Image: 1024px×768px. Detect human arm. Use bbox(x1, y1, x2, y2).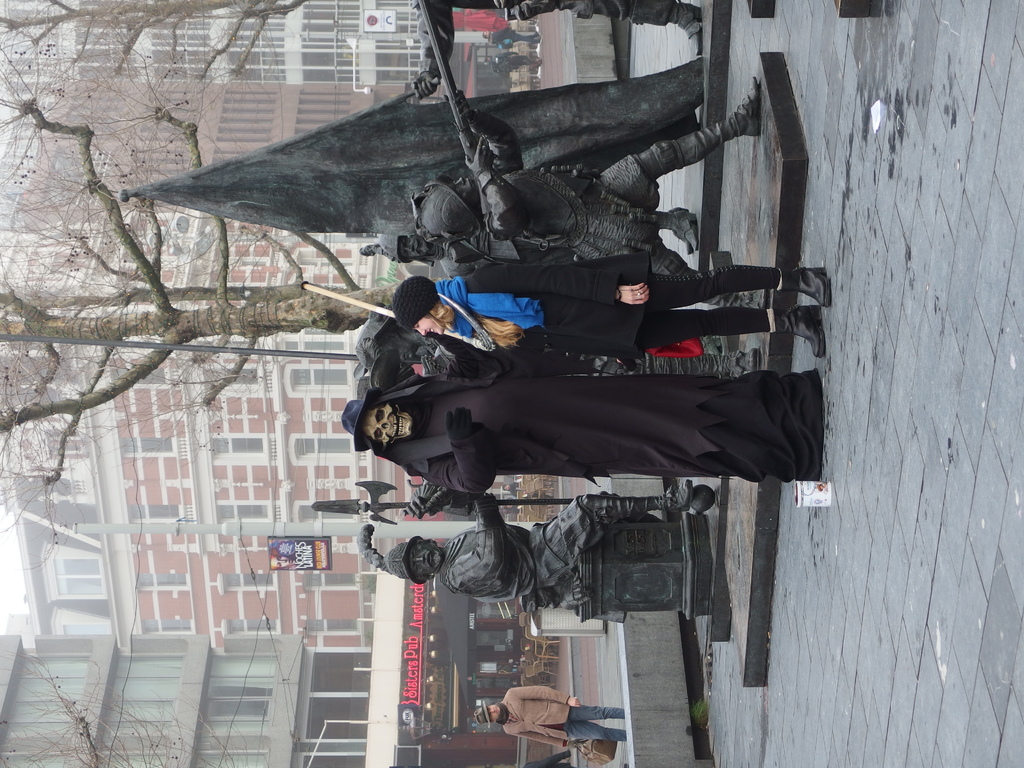
bbox(470, 262, 647, 302).
